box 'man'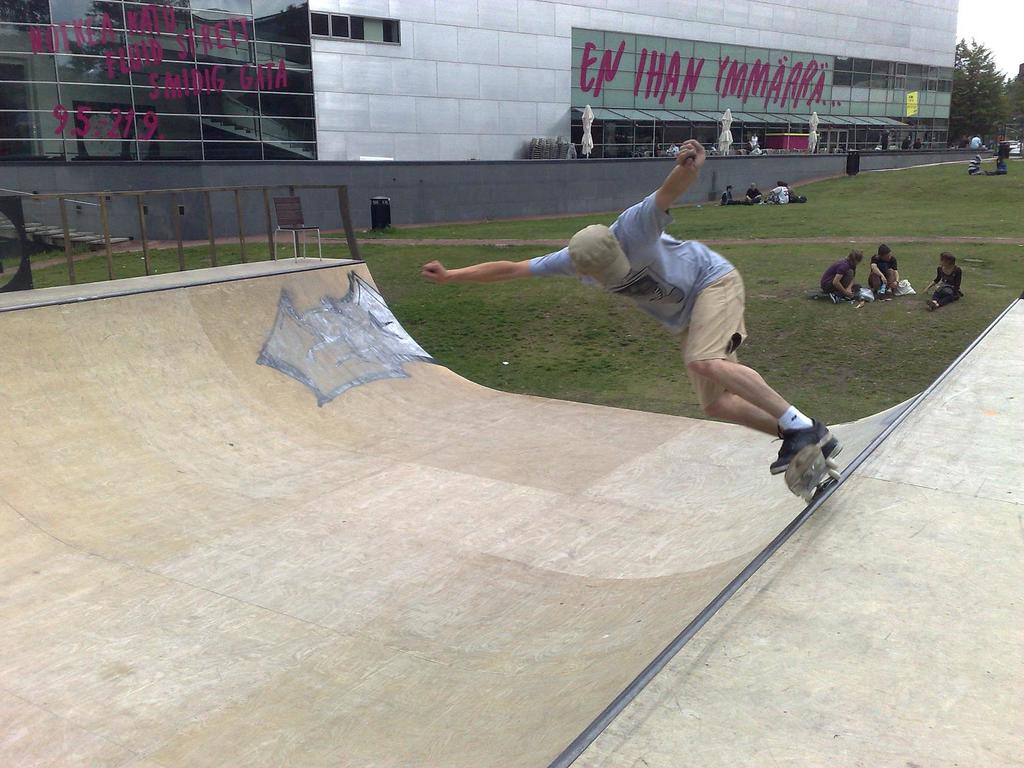
box(868, 242, 903, 294)
